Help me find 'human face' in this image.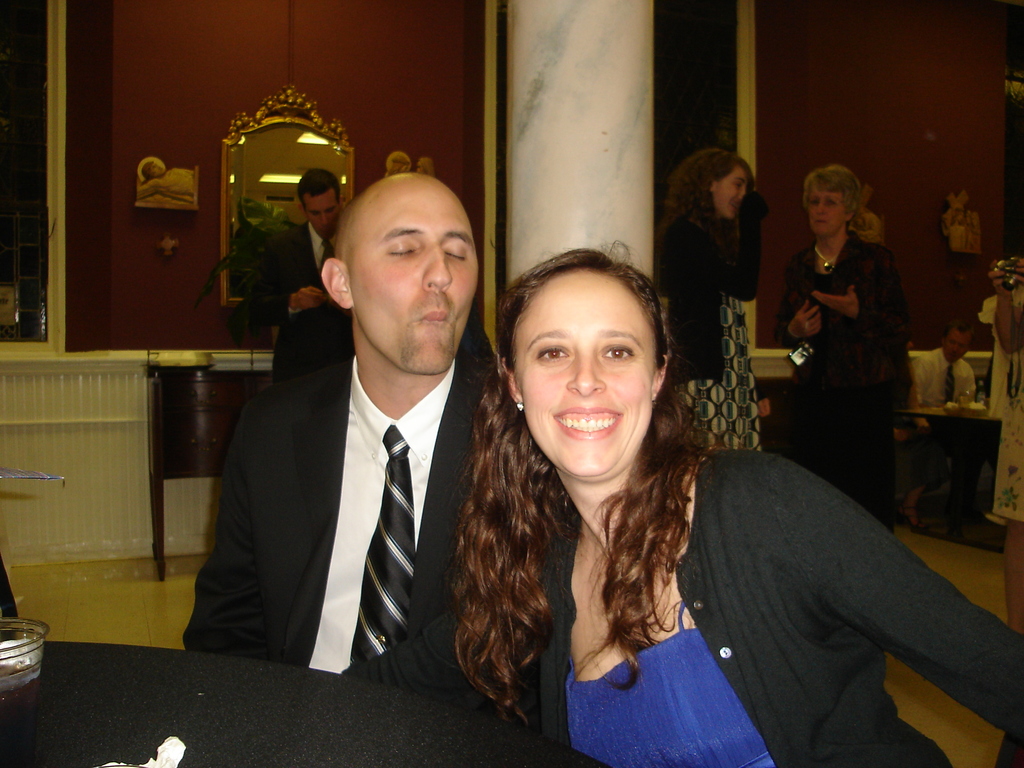
Found it: rect(806, 182, 842, 239).
